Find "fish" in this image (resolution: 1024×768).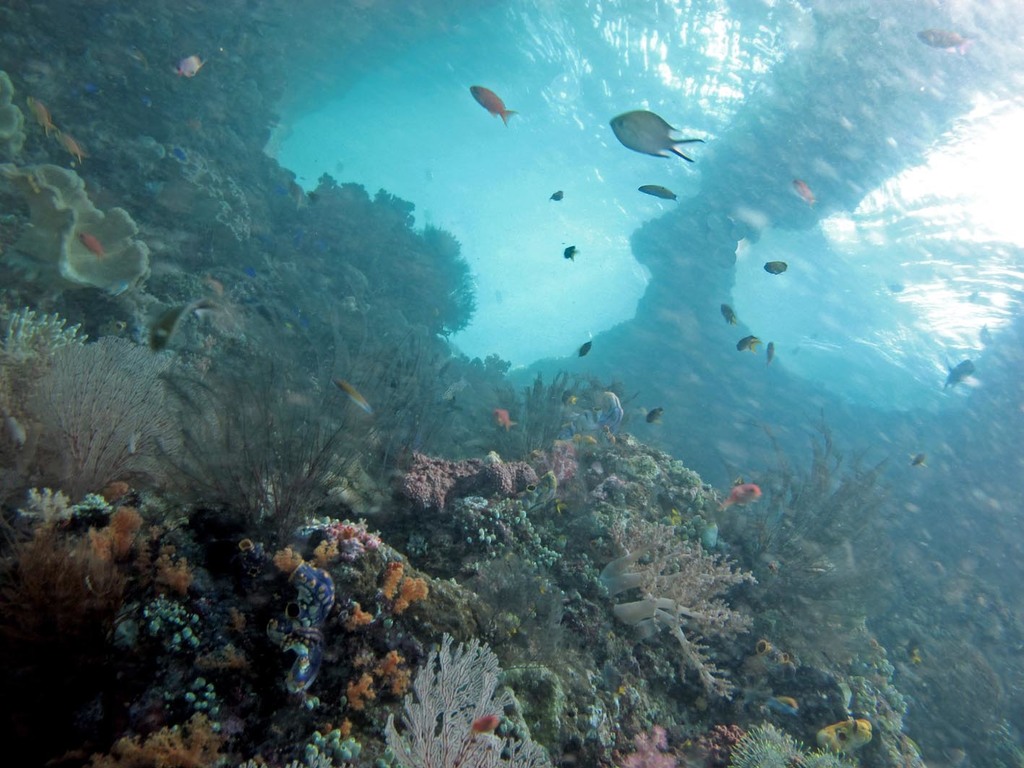
box=[914, 24, 975, 55].
